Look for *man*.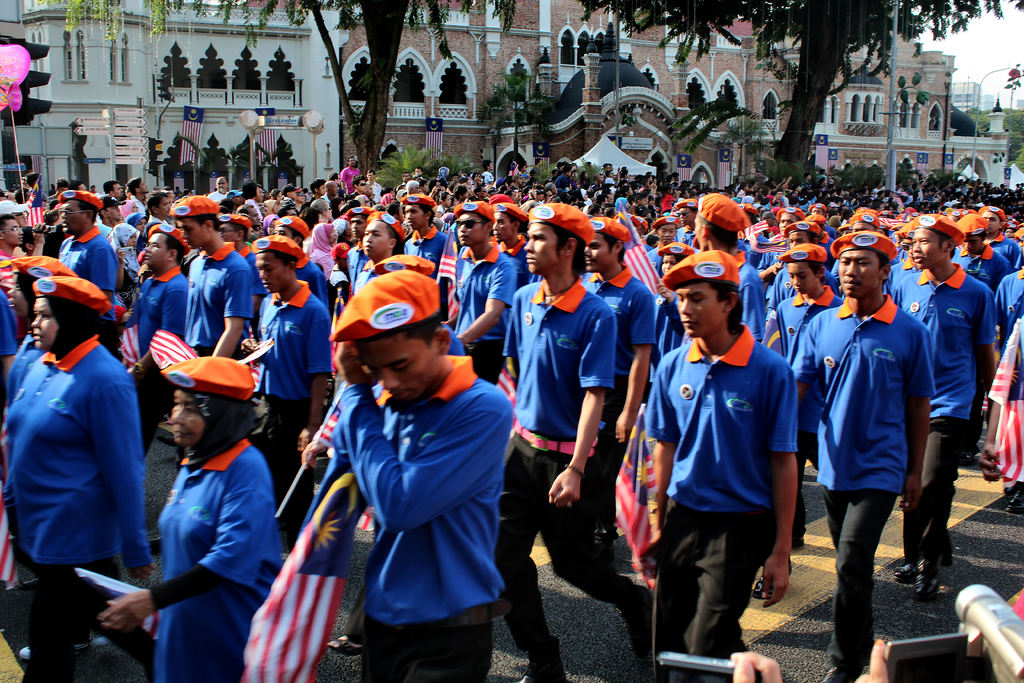
Found: [161,192,250,357].
